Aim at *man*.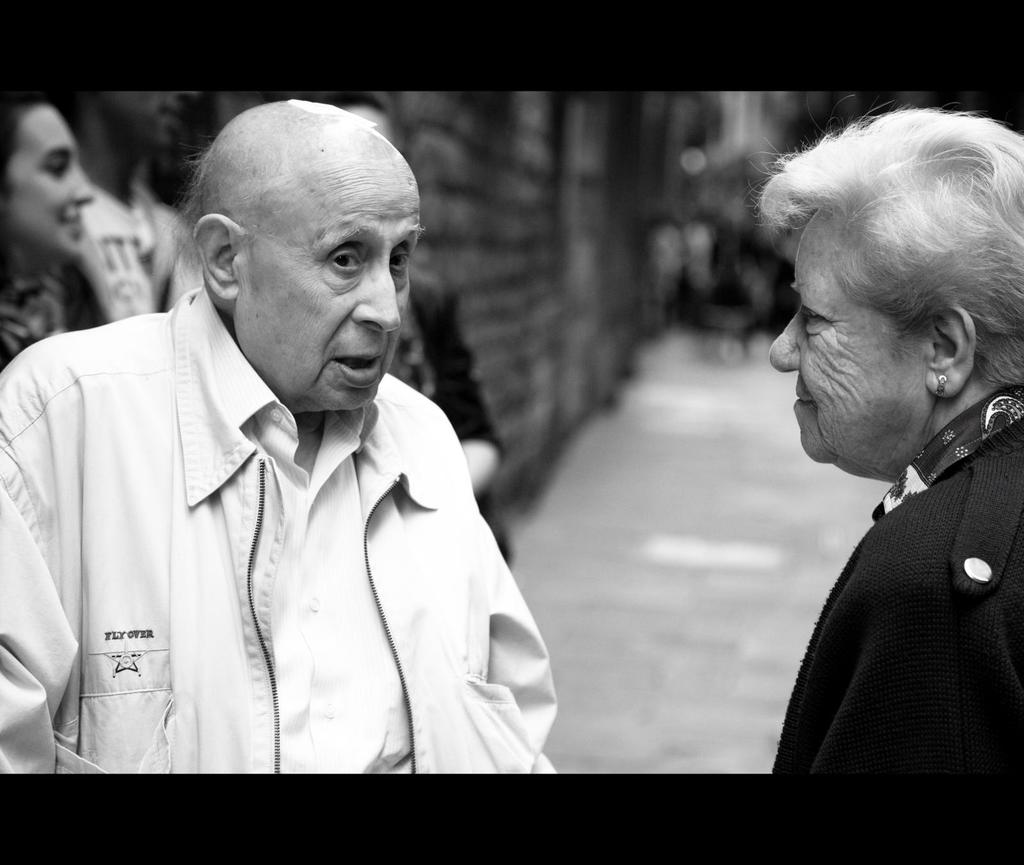
Aimed at BBox(0, 96, 557, 771).
